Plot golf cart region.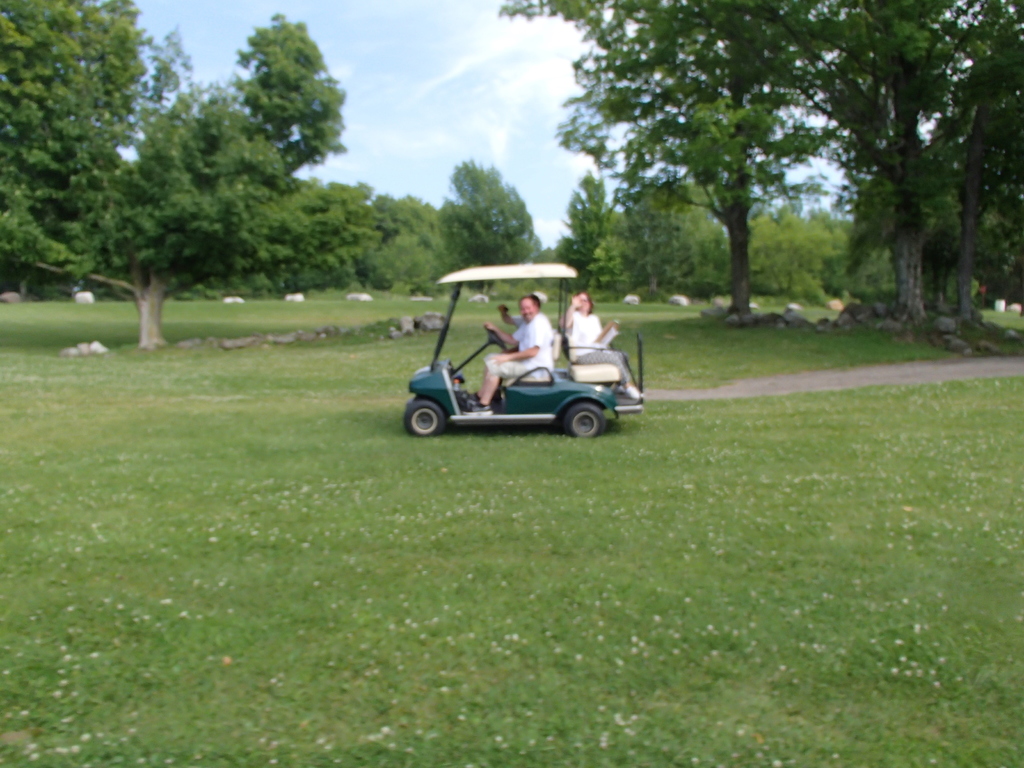
Plotted at left=401, top=262, right=645, bottom=436.
